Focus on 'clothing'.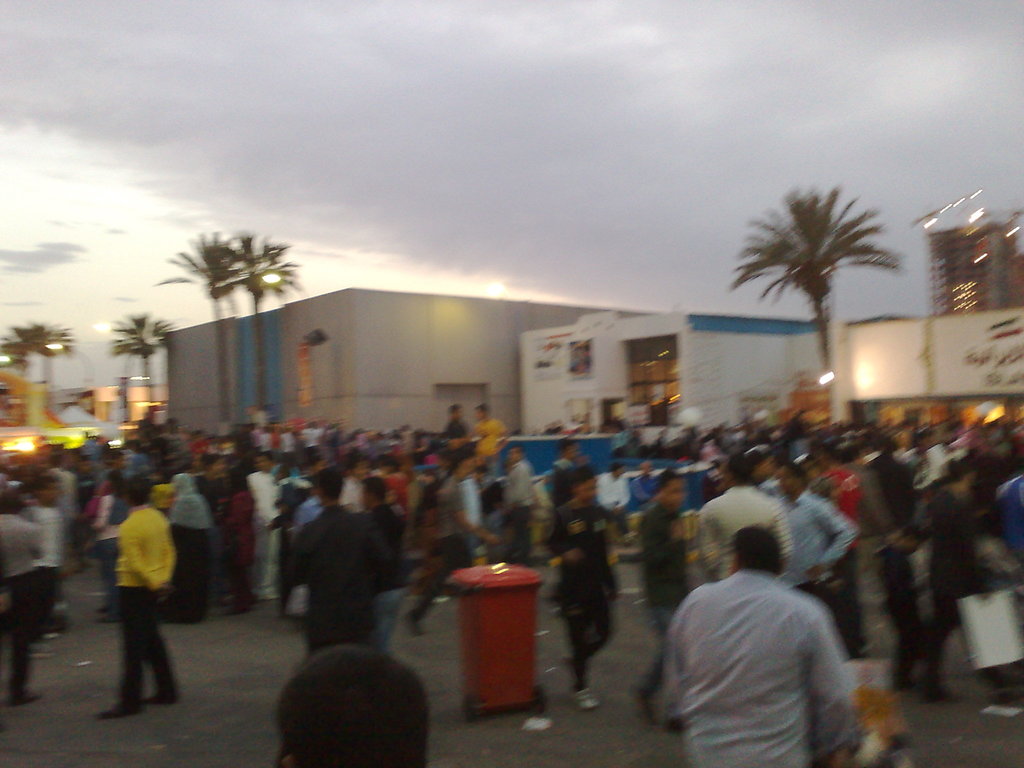
Focused at detection(108, 502, 168, 705).
